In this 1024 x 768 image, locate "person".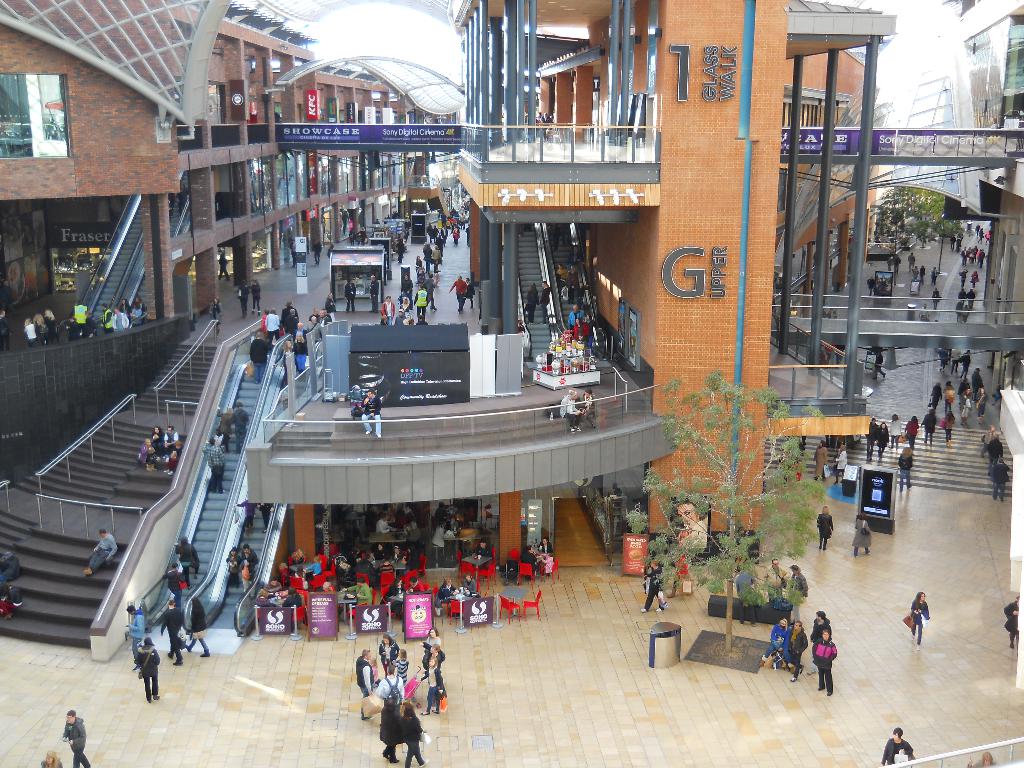
Bounding box: {"left": 879, "top": 725, "right": 909, "bottom": 767}.
